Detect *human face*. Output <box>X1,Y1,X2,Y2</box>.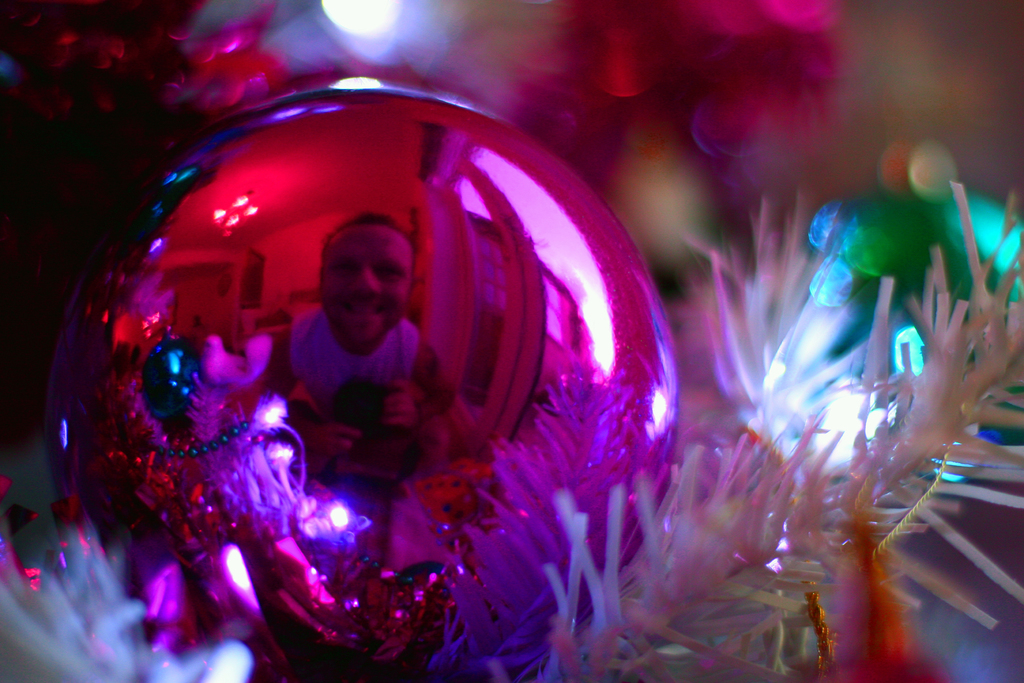
<box>317,234,412,345</box>.
